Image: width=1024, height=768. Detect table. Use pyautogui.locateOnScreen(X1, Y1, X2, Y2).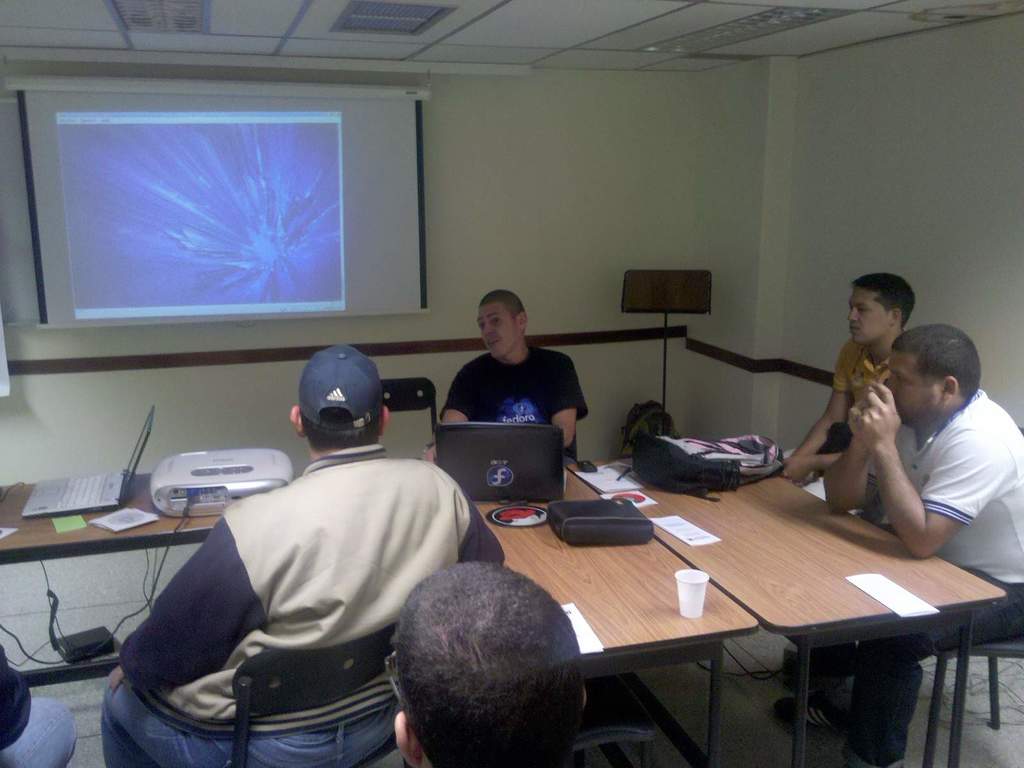
pyautogui.locateOnScreen(0, 484, 219, 682).
